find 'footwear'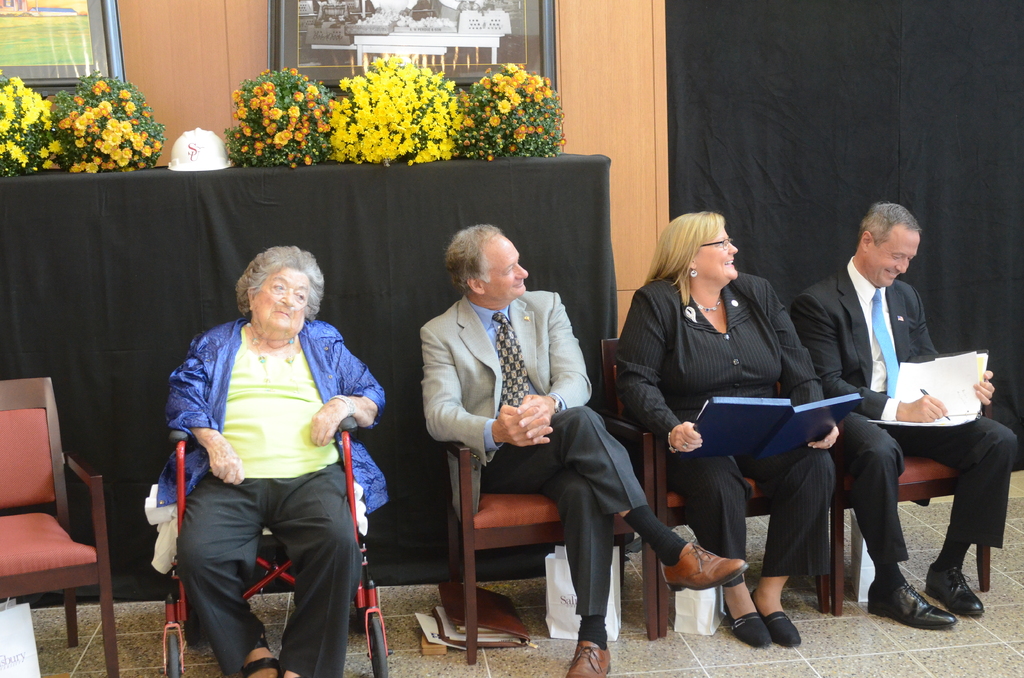
660 538 746 596
